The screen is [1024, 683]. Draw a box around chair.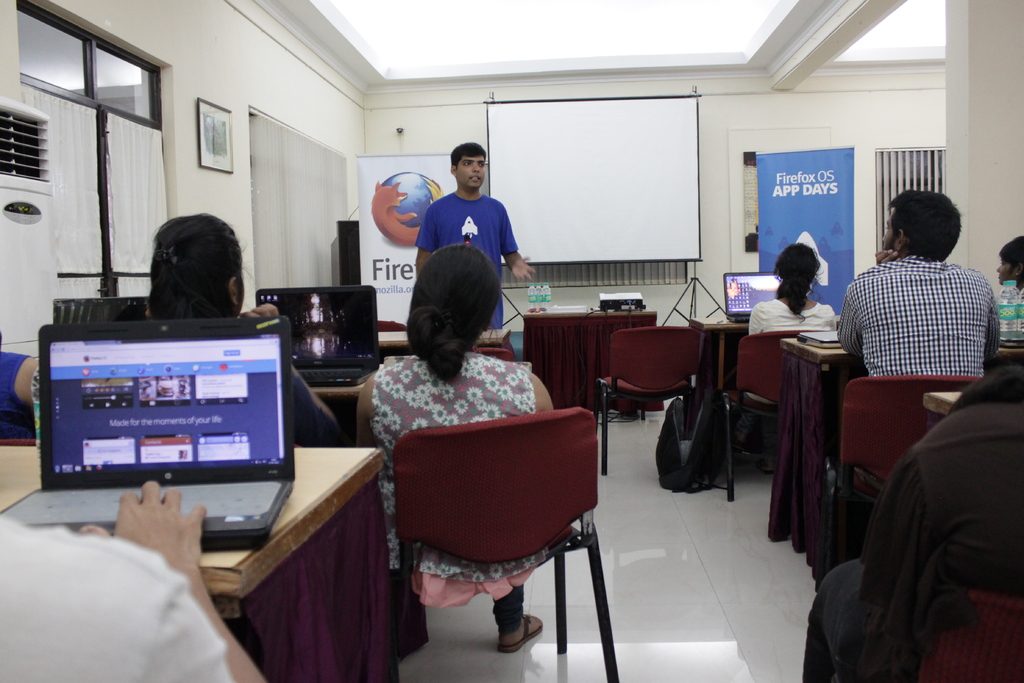
(x1=817, y1=378, x2=981, y2=588).
